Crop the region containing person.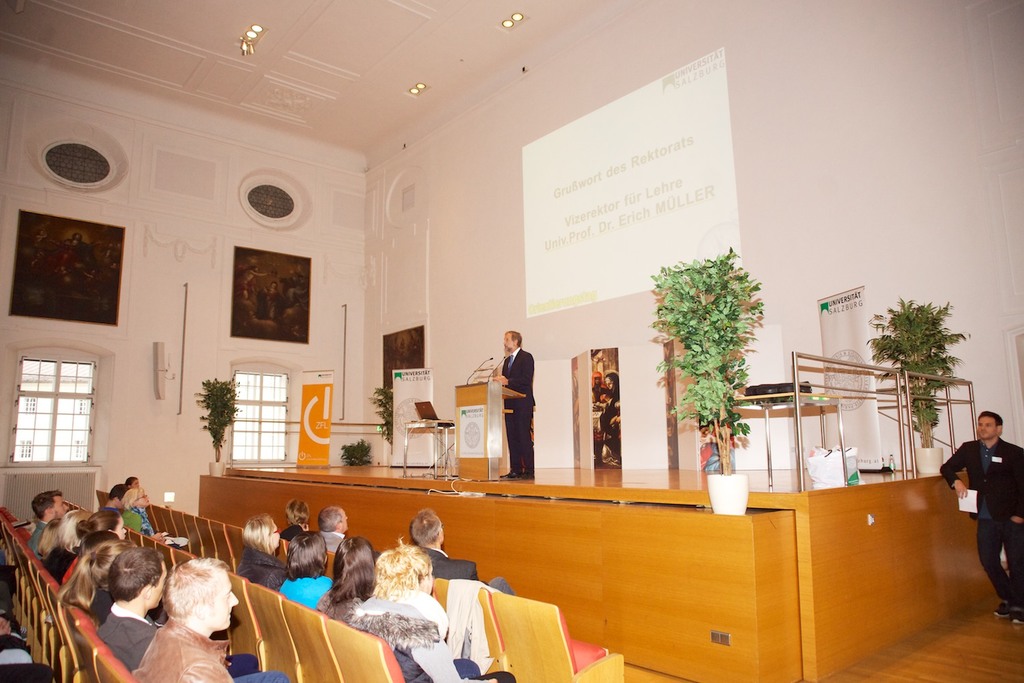
Crop region: l=937, t=408, r=1023, b=631.
